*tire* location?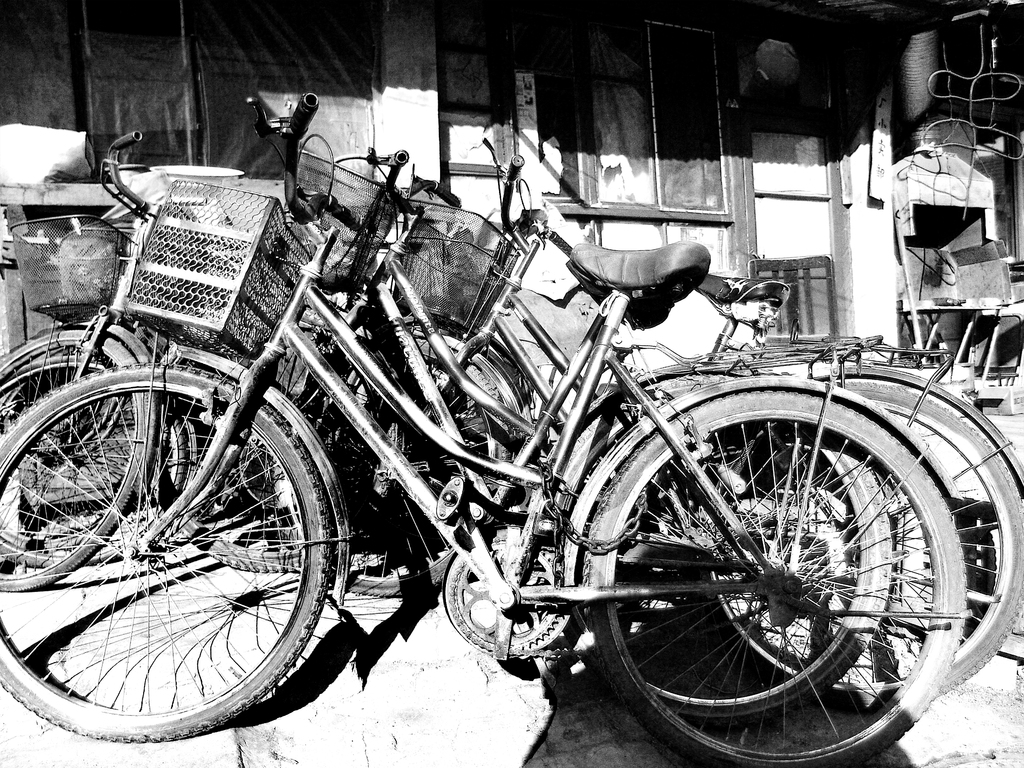
(0,354,129,566)
